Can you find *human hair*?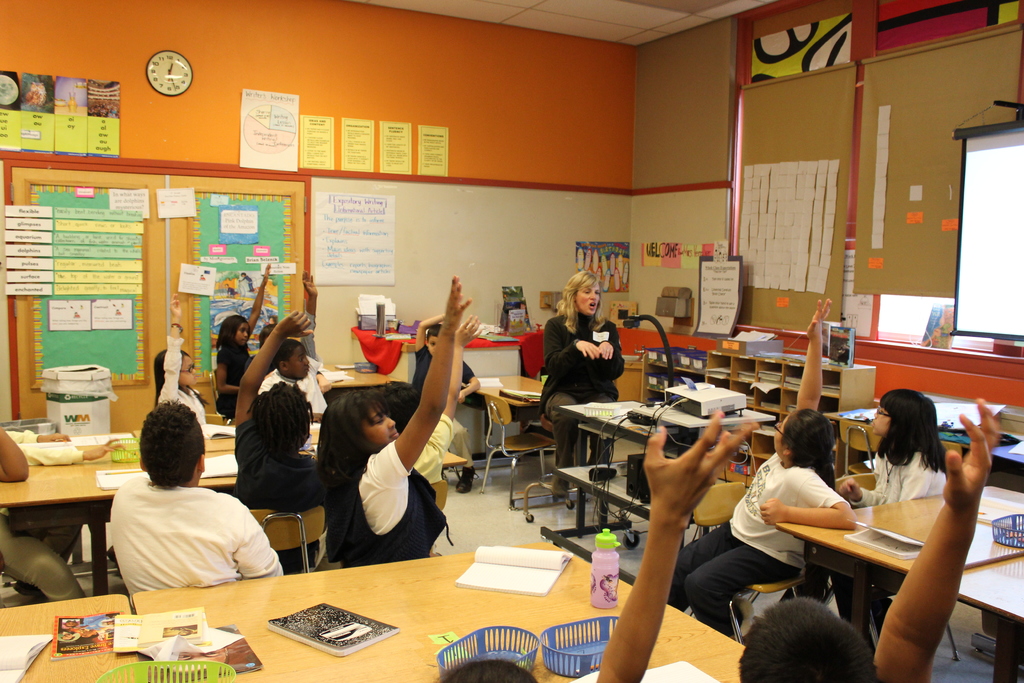
Yes, bounding box: <region>253, 384, 315, 454</region>.
